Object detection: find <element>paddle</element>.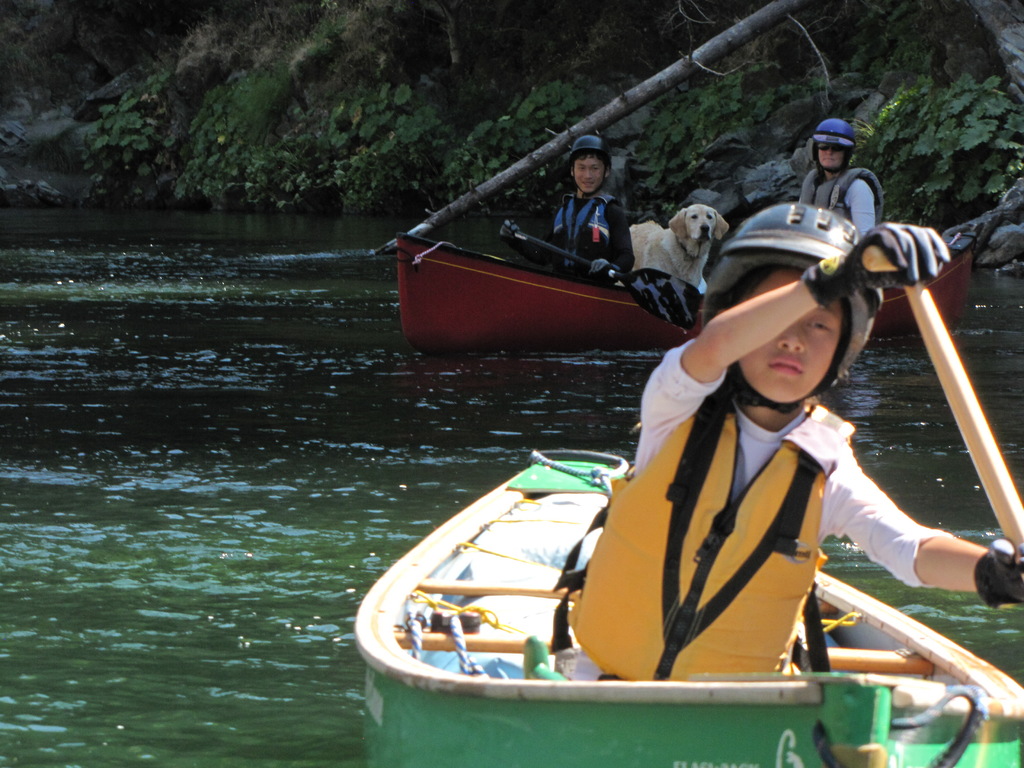
region(511, 221, 629, 282).
